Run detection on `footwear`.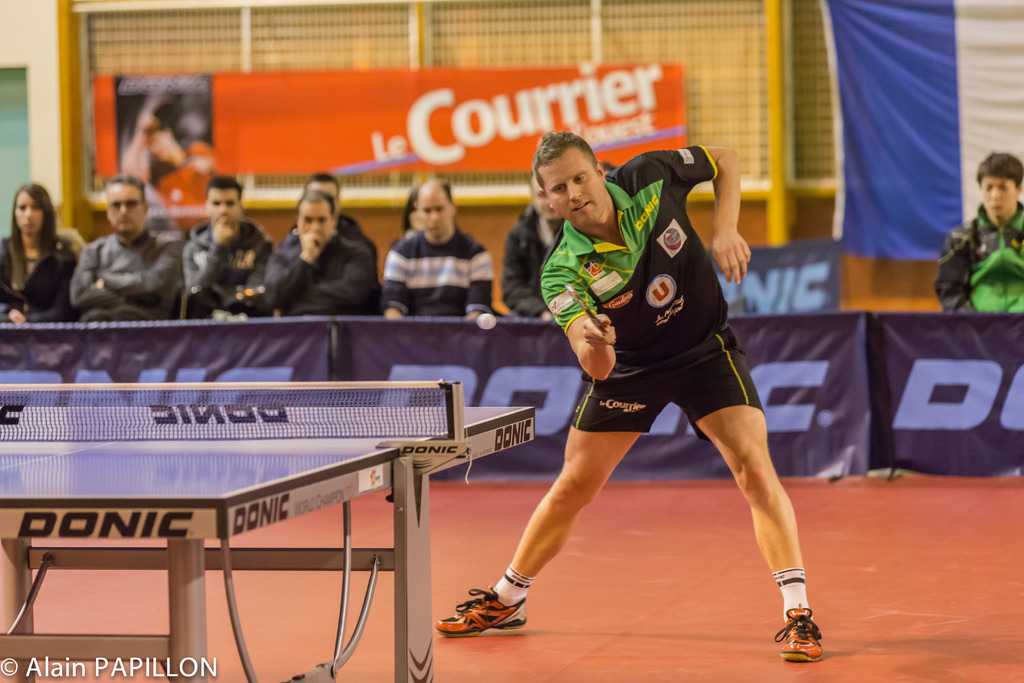
Result: detection(769, 604, 824, 662).
